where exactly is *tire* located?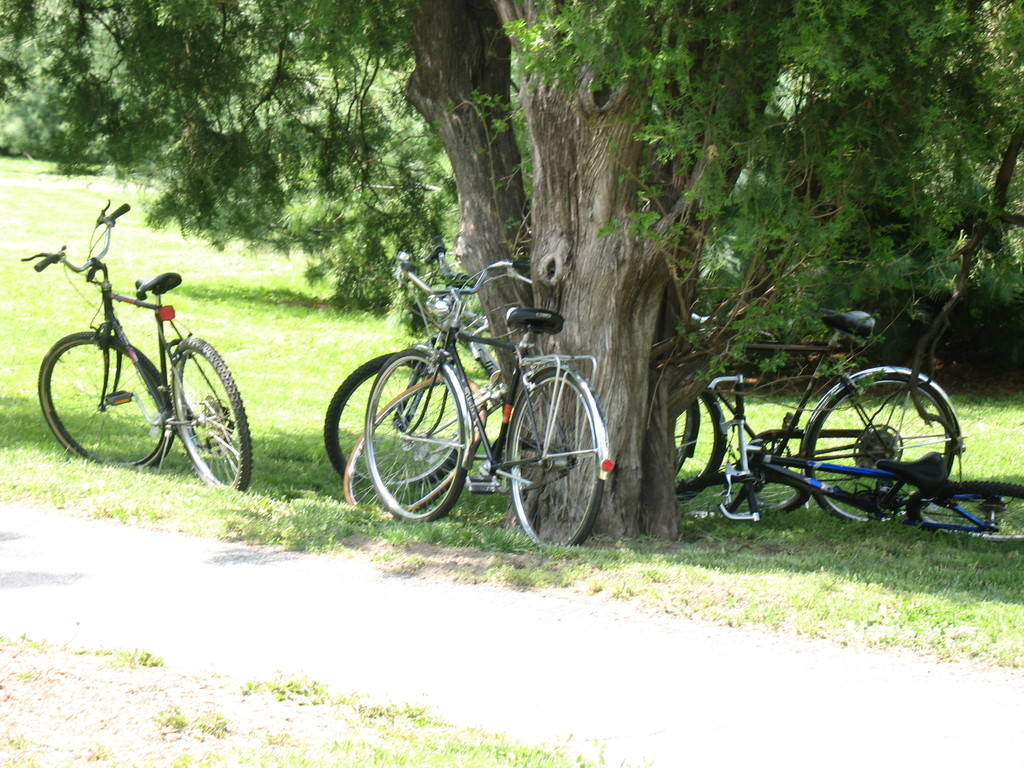
Its bounding box is box(804, 374, 955, 524).
